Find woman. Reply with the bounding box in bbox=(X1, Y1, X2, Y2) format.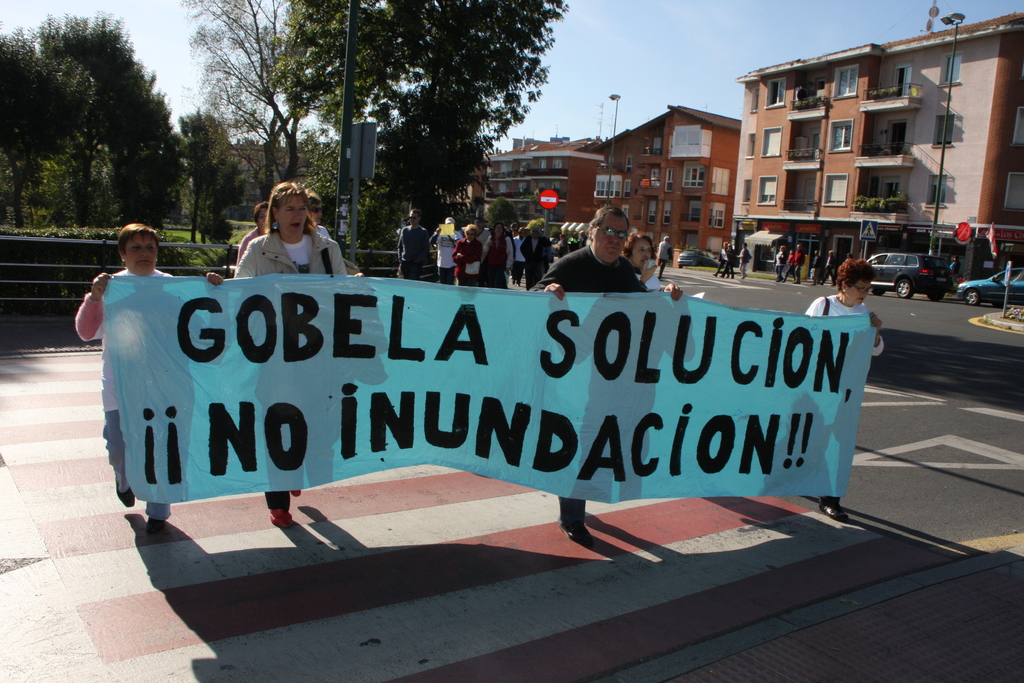
bbox=(214, 199, 333, 277).
